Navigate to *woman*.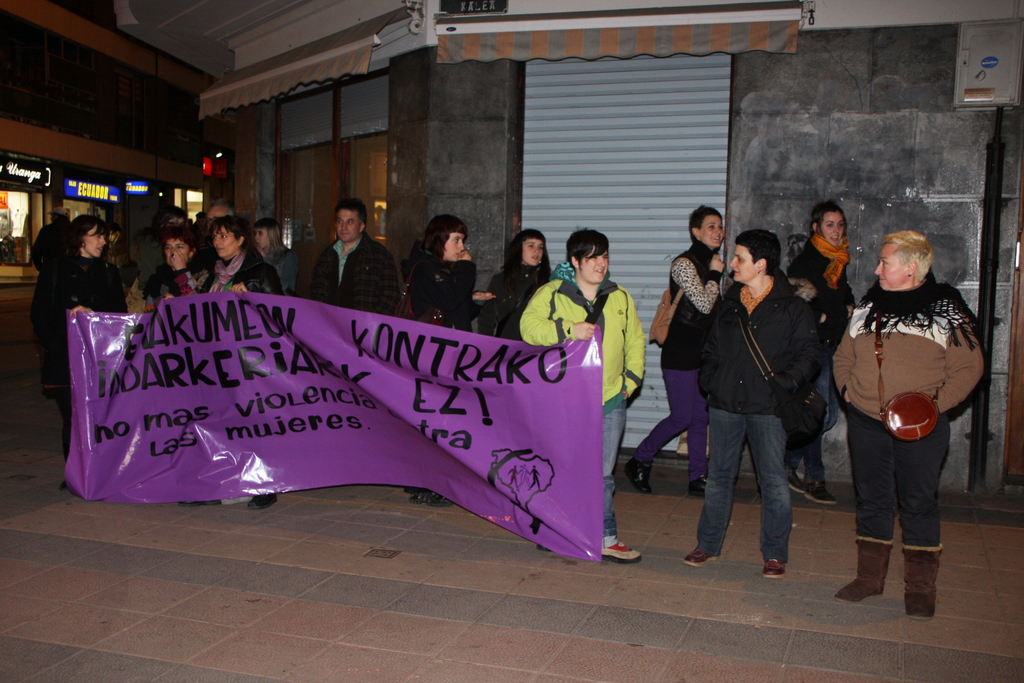
Navigation target: box(517, 229, 644, 562).
